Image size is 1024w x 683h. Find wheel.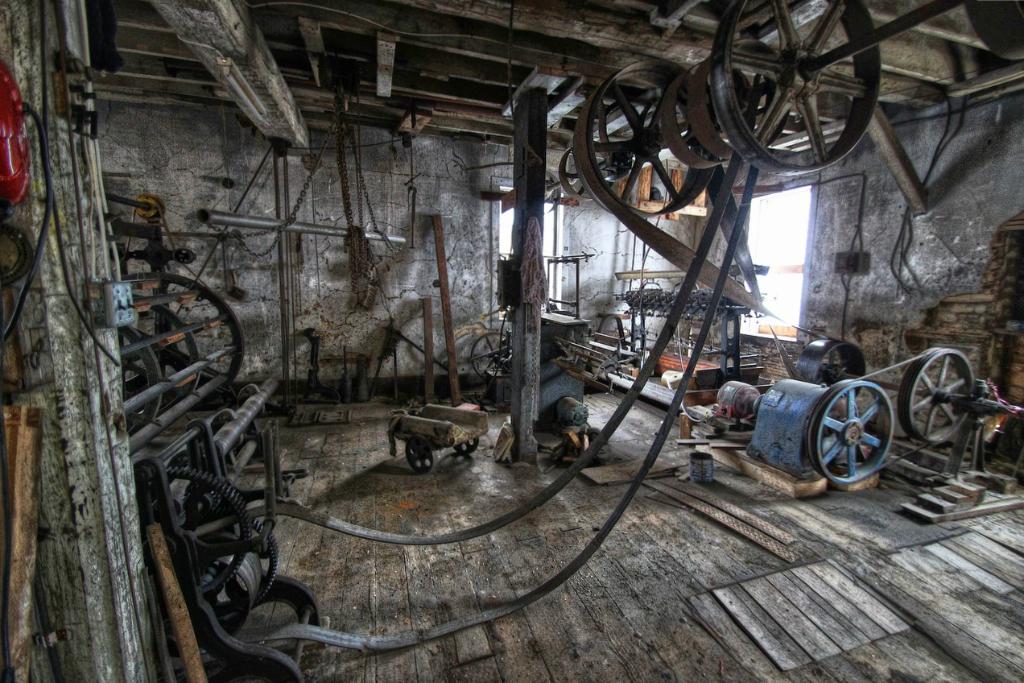
584,58,719,217.
